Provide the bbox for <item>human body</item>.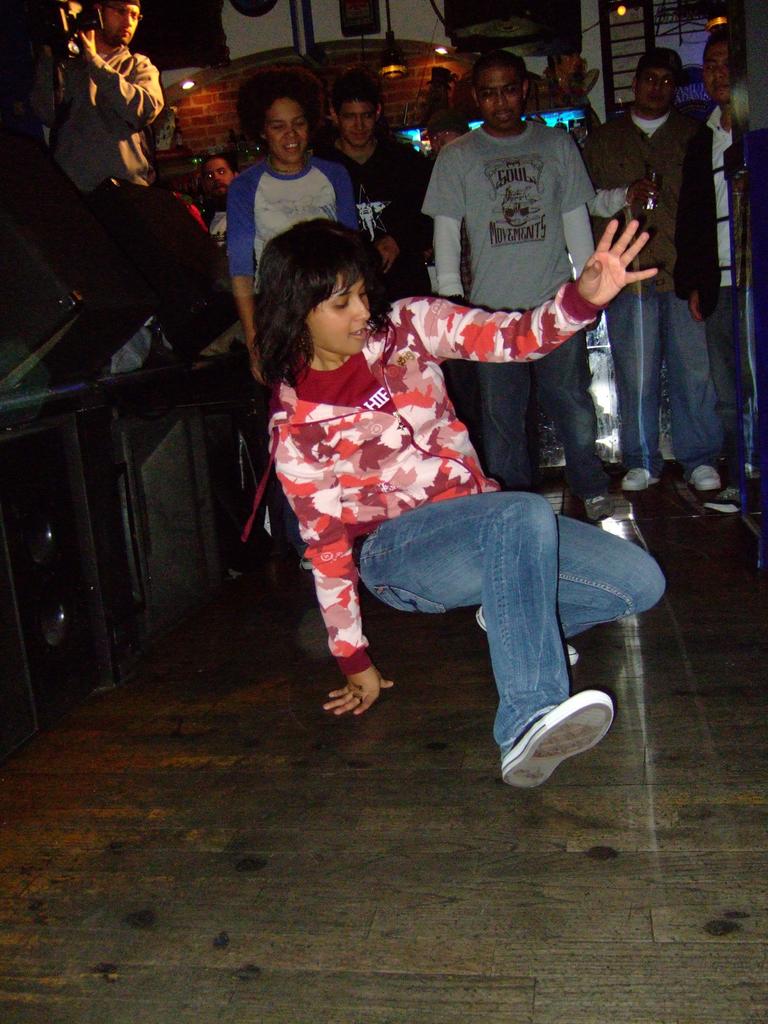
locate(226, 69, 364, 393).
